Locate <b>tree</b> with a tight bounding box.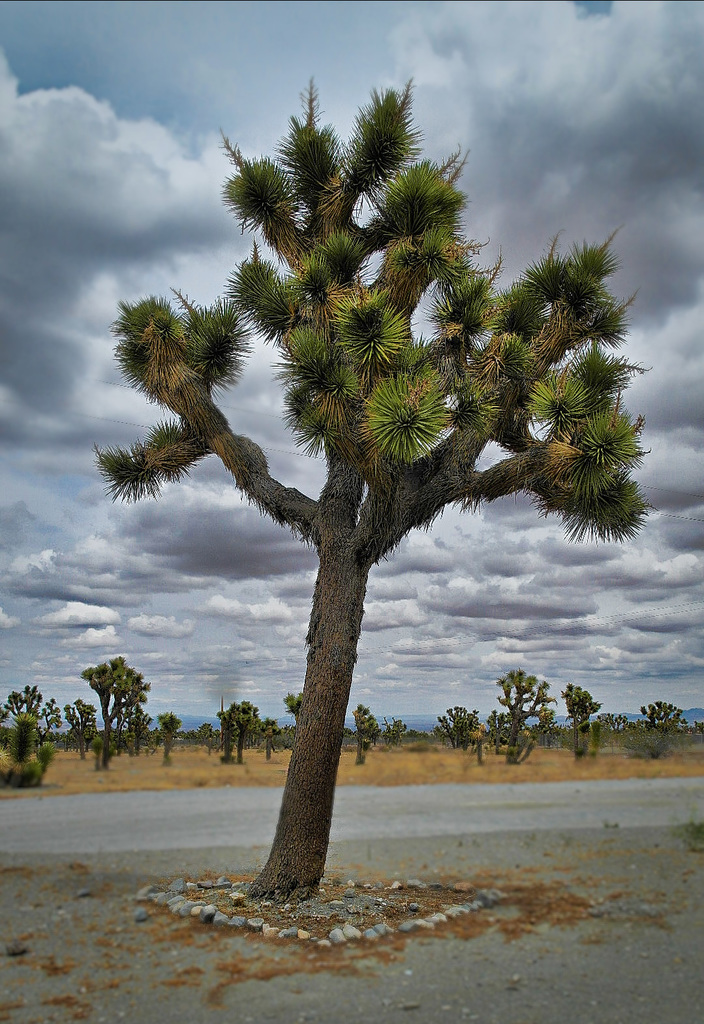
633/695/692/762.
